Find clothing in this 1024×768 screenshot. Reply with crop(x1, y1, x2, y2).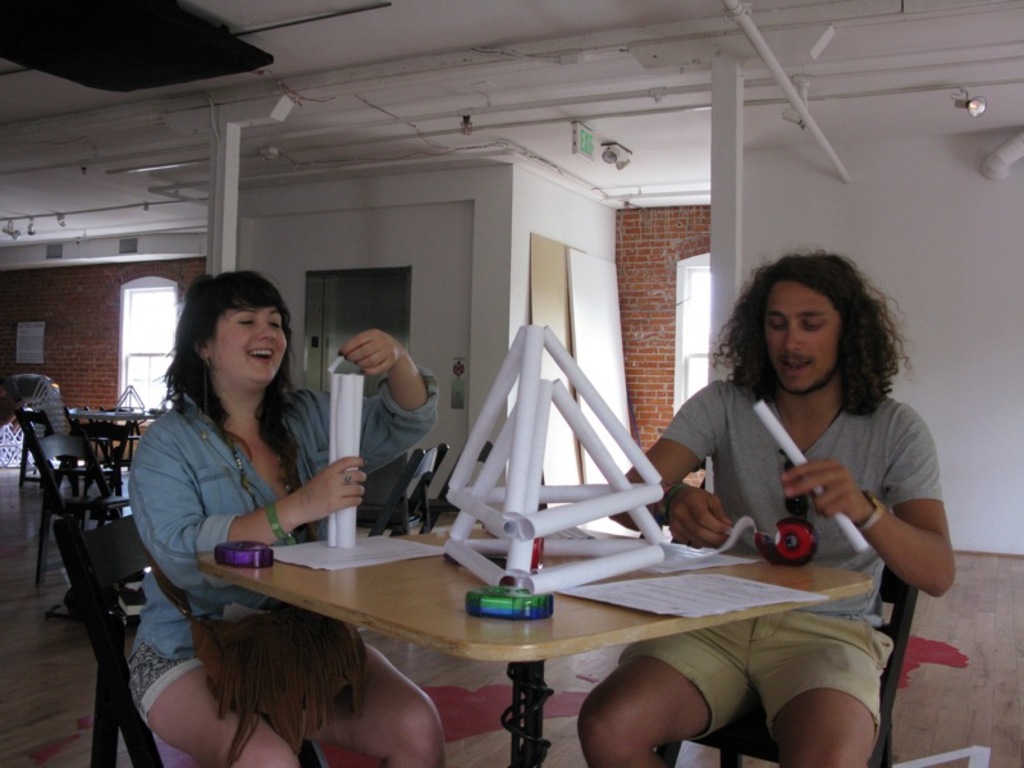
crop(659, 380, 945, 620).
